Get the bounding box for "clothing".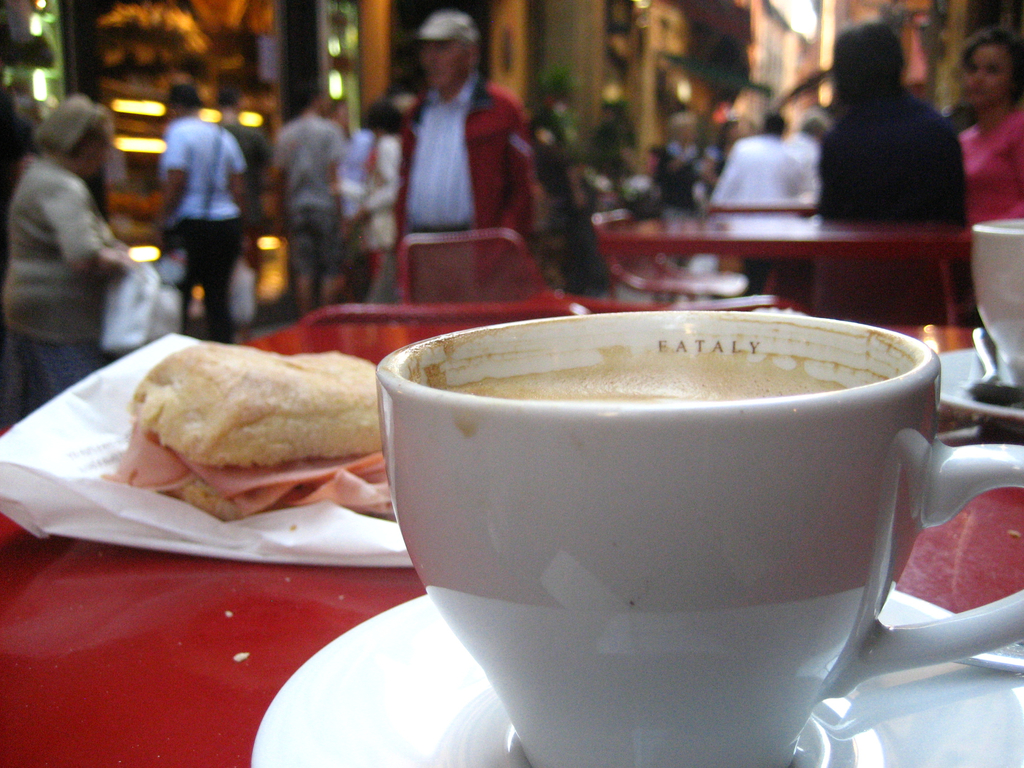
957, 105, 1021, 225.
